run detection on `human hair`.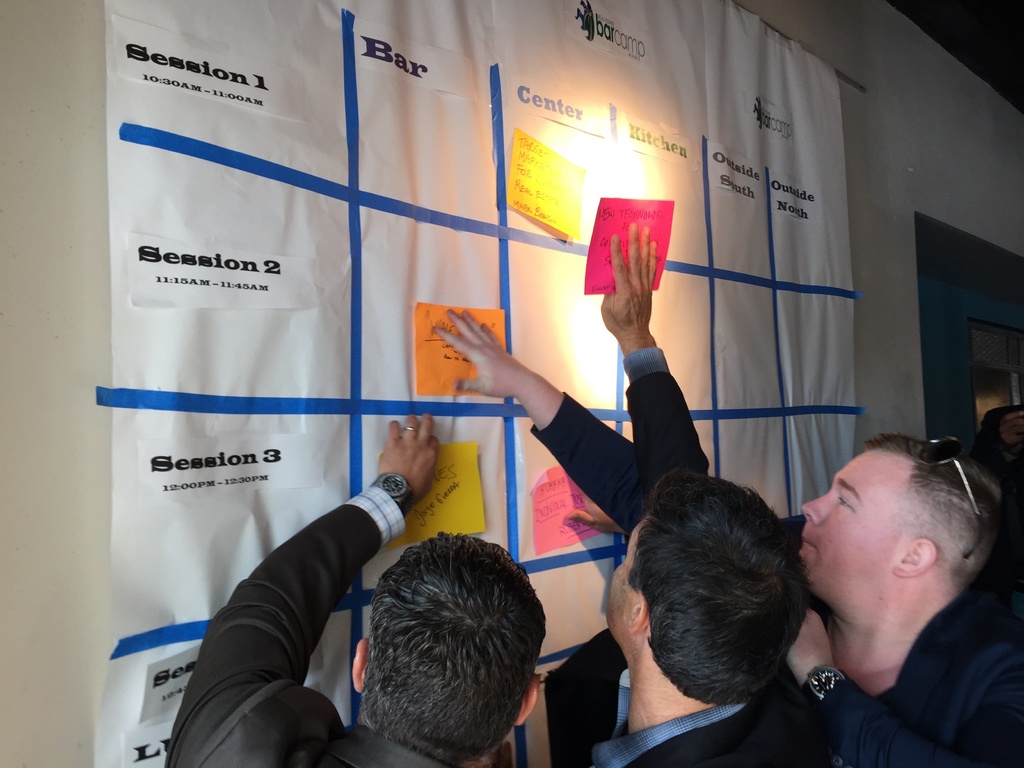
Result: {"x1": 367, "y1": 528, "x2": 552, "y2": 762}.
